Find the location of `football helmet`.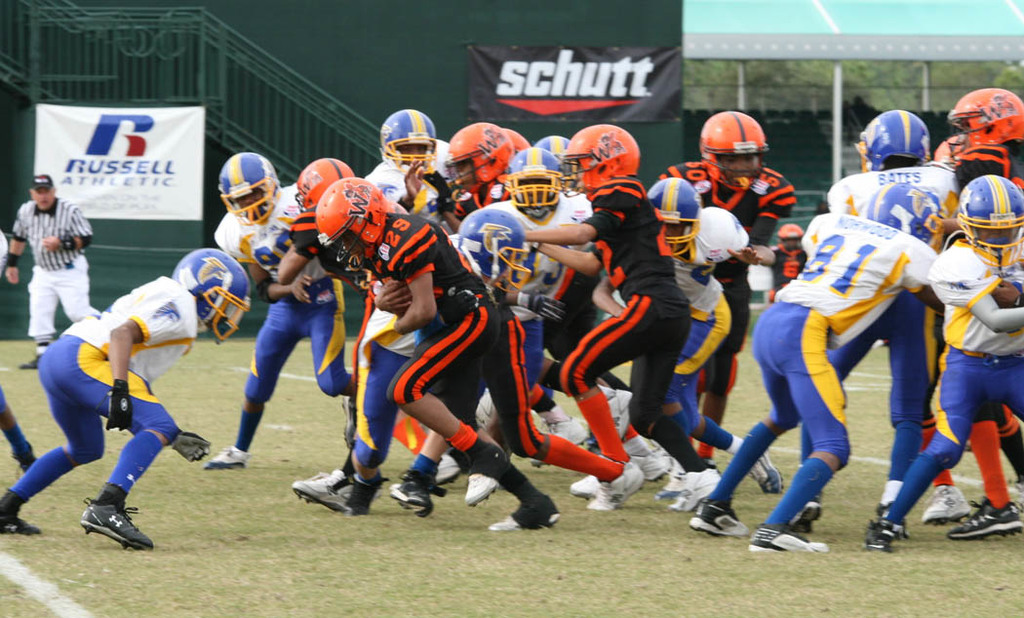
Location: detection(311, 171, 392, 289).
